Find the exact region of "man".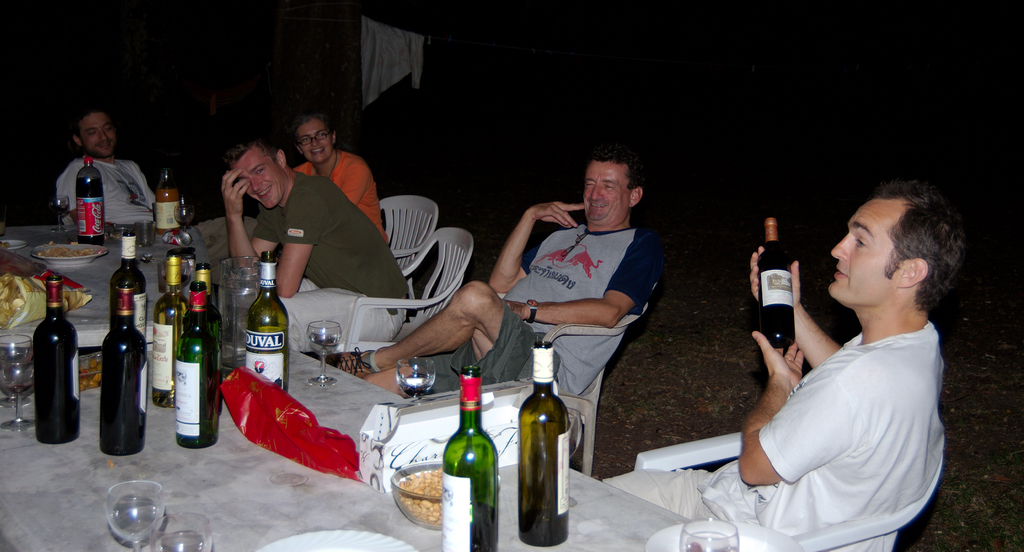
Exact region: <region>294, 114, 388, 243</region>.
